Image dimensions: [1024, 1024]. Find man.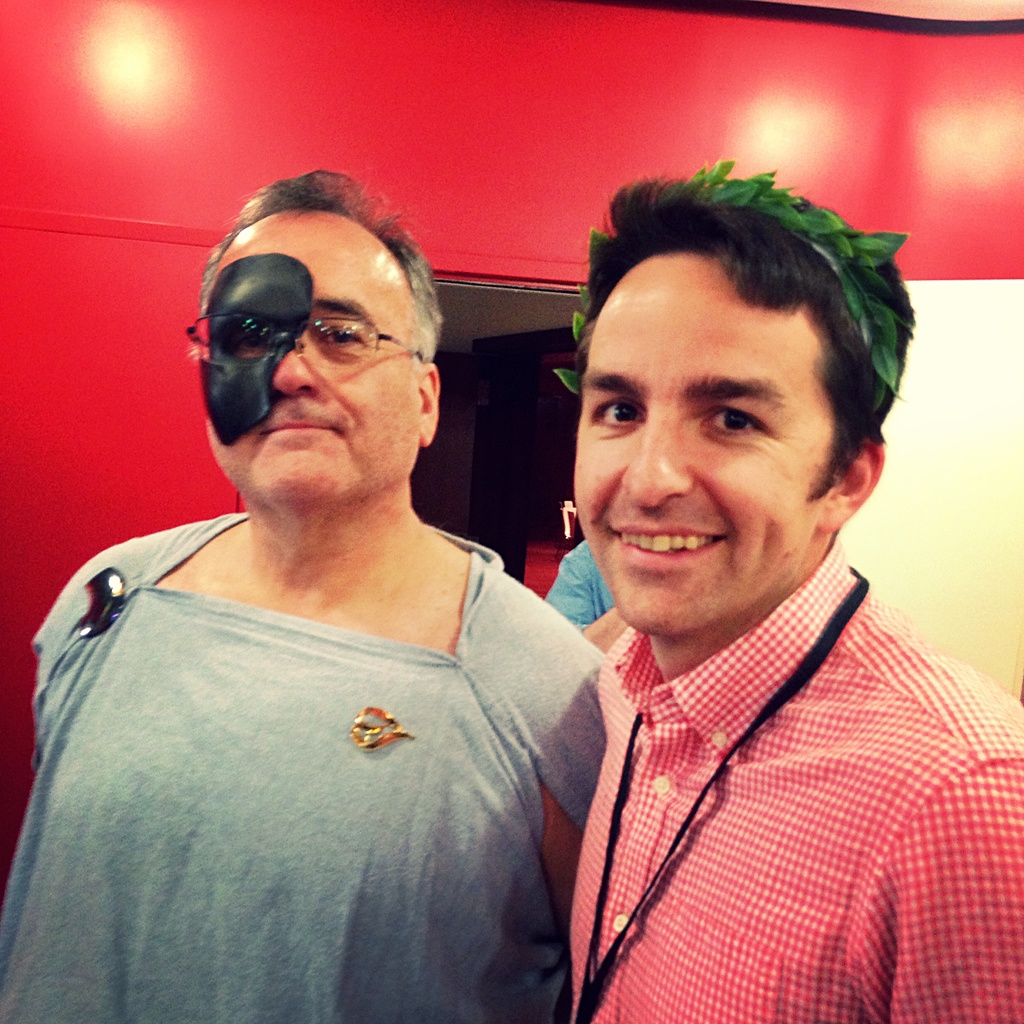
<bbox>24, 143, 655, 1016</bbox>.
